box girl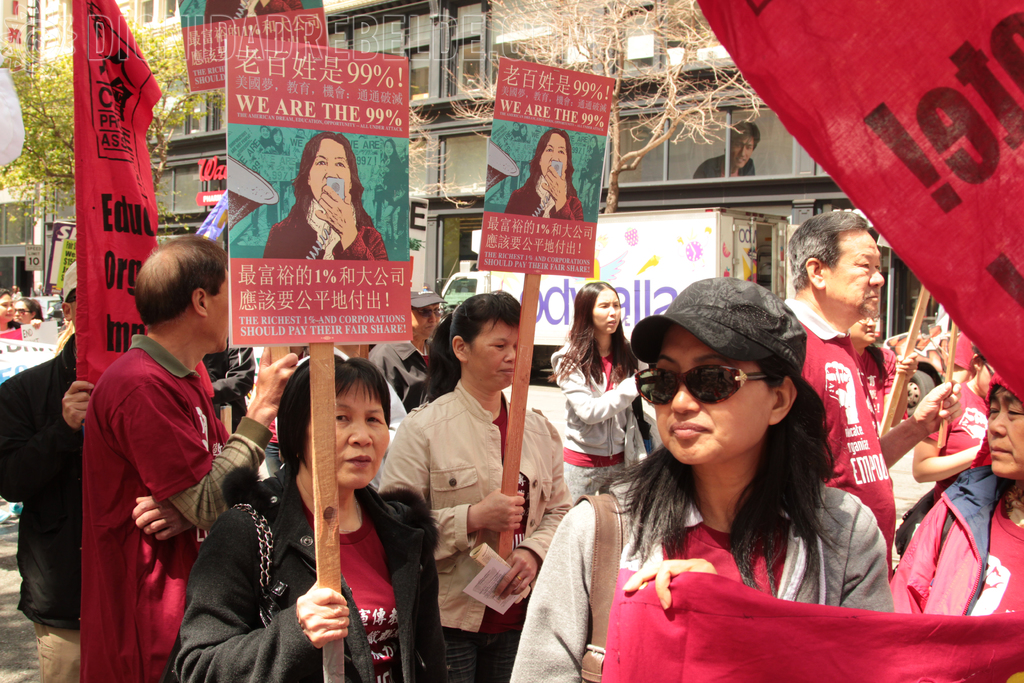
box=[541, 283, 639, 498]
